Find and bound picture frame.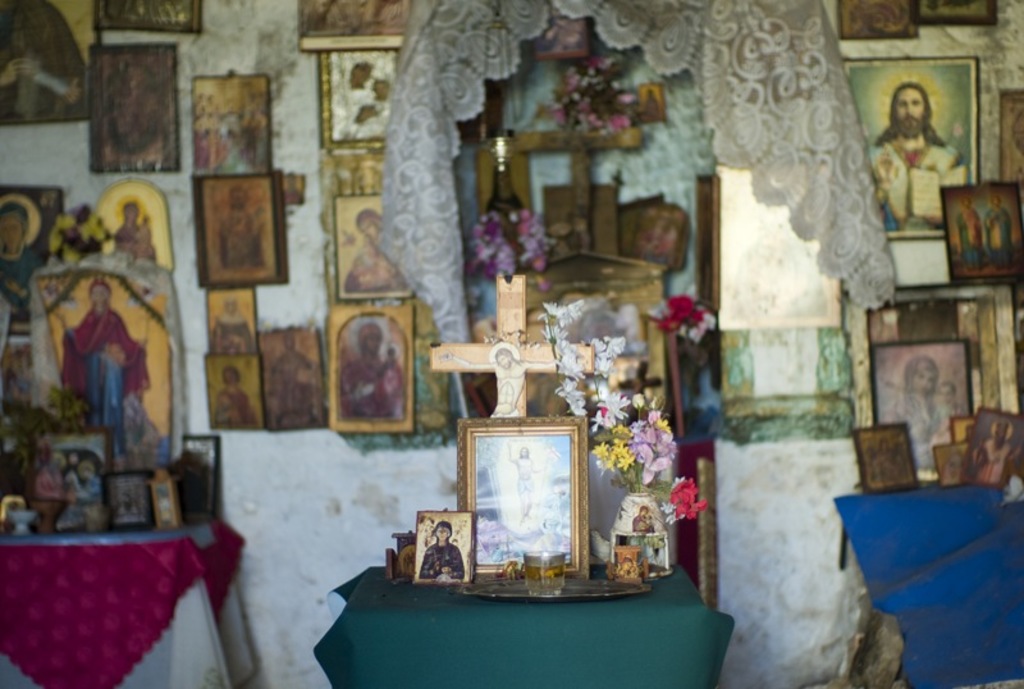
Bound: box=[209, 352, 266, 433].
